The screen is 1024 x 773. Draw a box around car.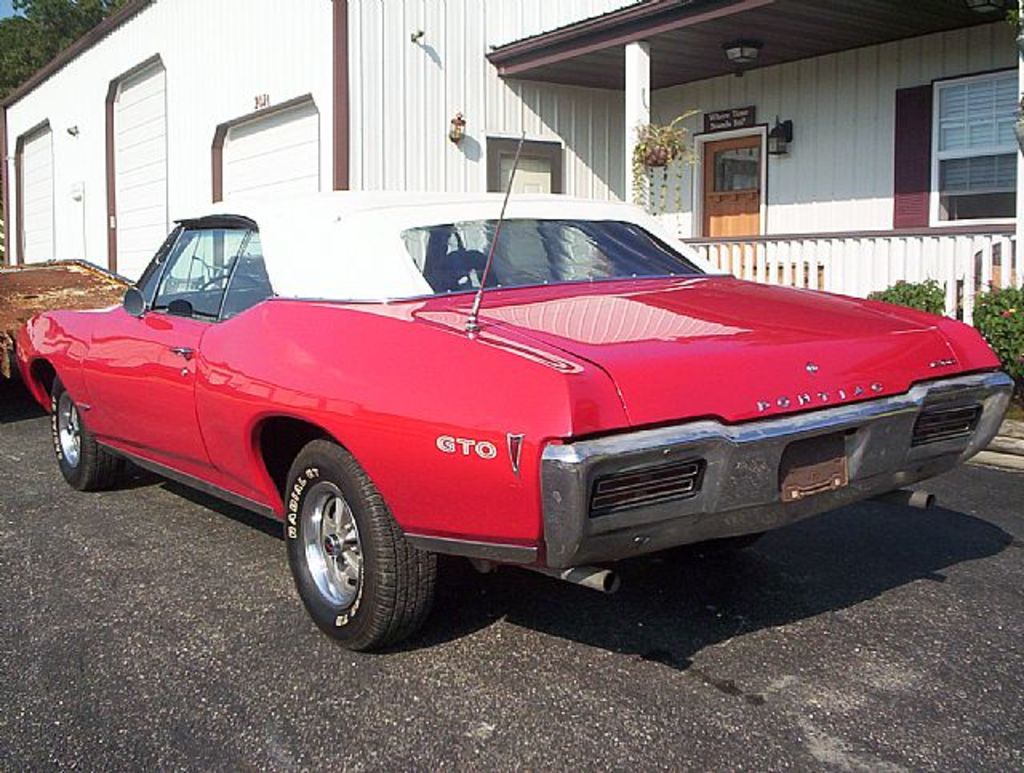
box(16, 130, 1014, 653).
